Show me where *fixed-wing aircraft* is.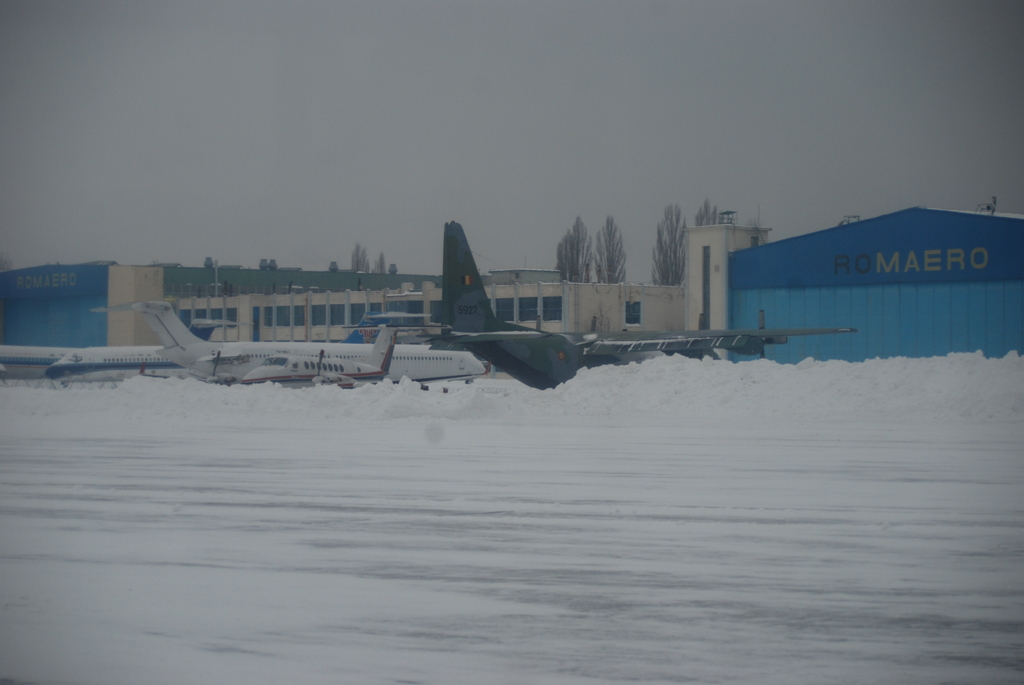
*fixed-wing aircraft* is at <box>0,344,76,378</box>.
